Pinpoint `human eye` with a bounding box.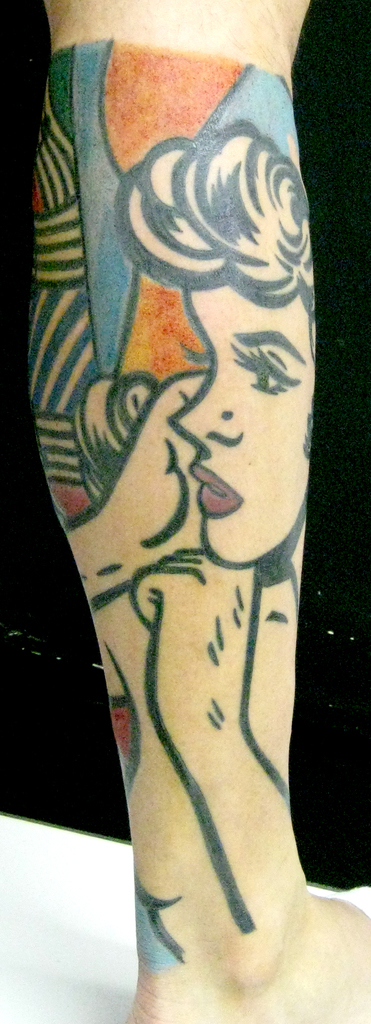
<box>233,338,300,397</box>.
